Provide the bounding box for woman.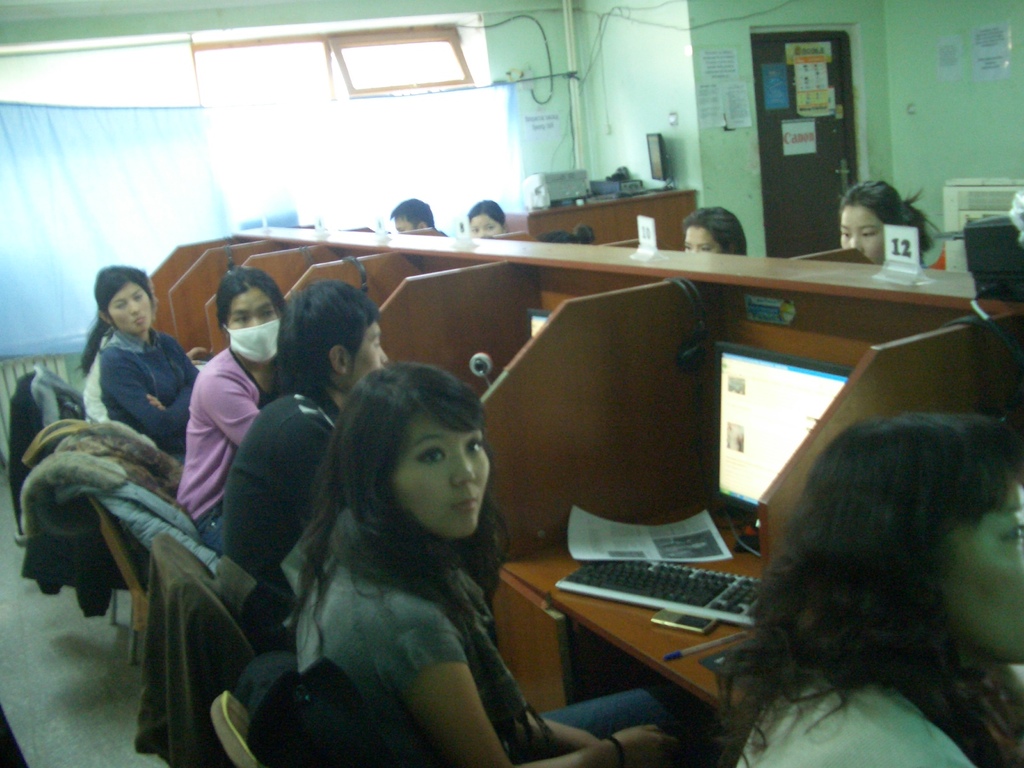
841:177:932:266.
